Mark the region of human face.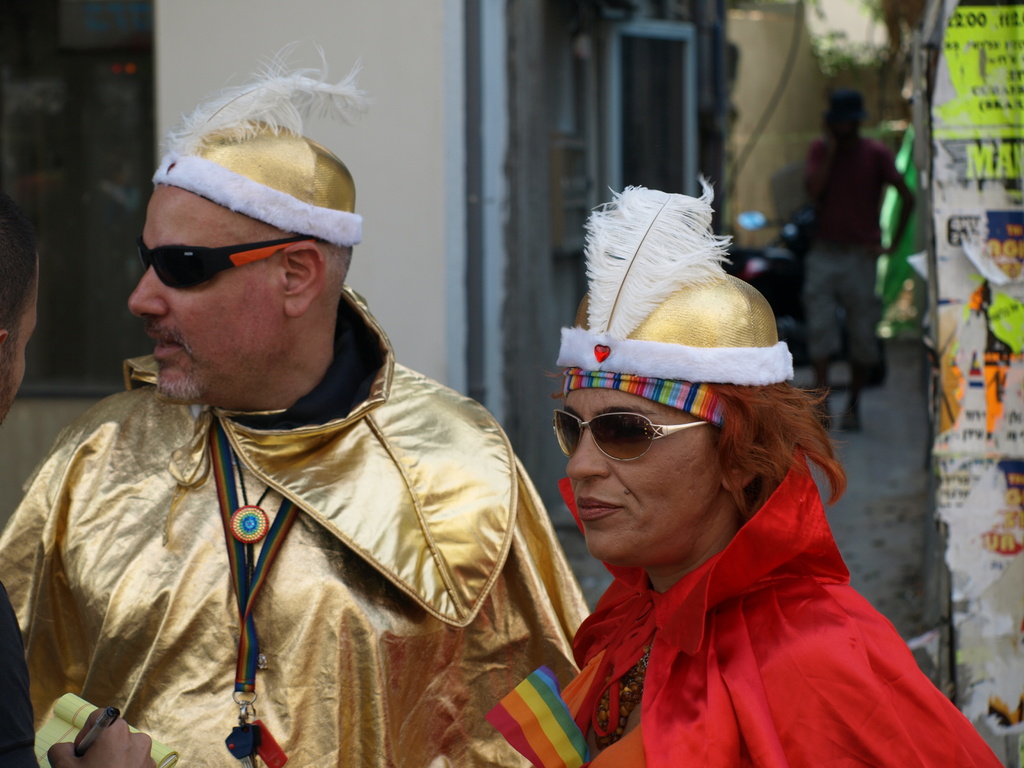
Region: <region>0, 255, 38, 426</region>.
